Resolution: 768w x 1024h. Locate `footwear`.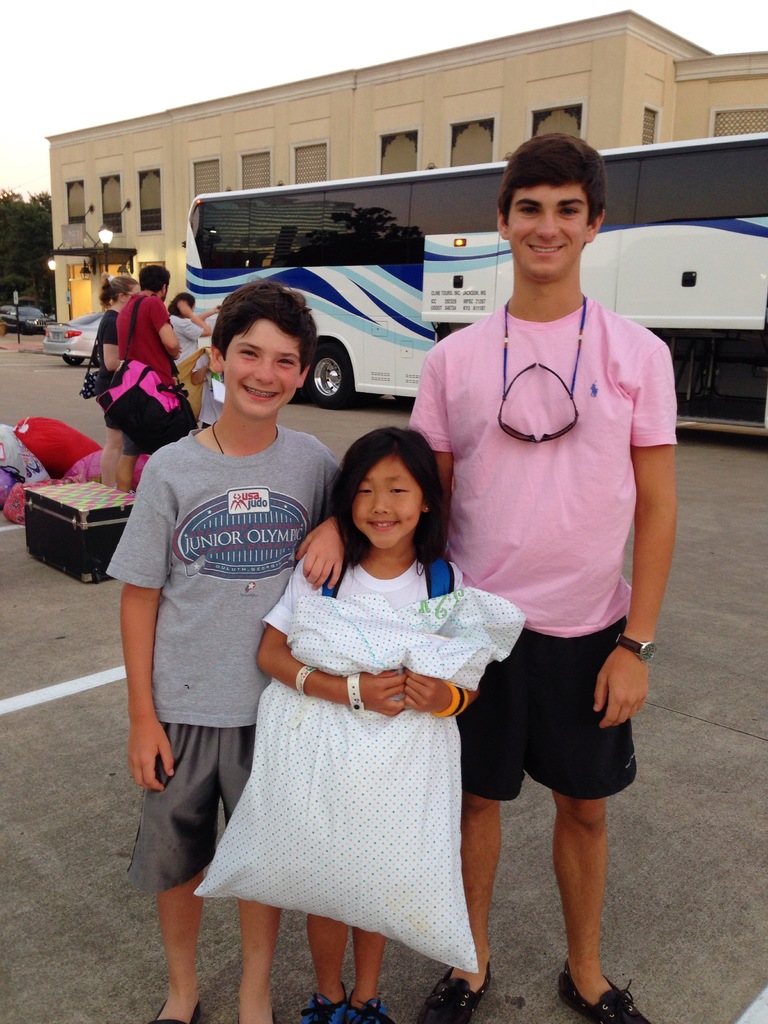
x1=417, y1=959, x2=497, y2=1023.
